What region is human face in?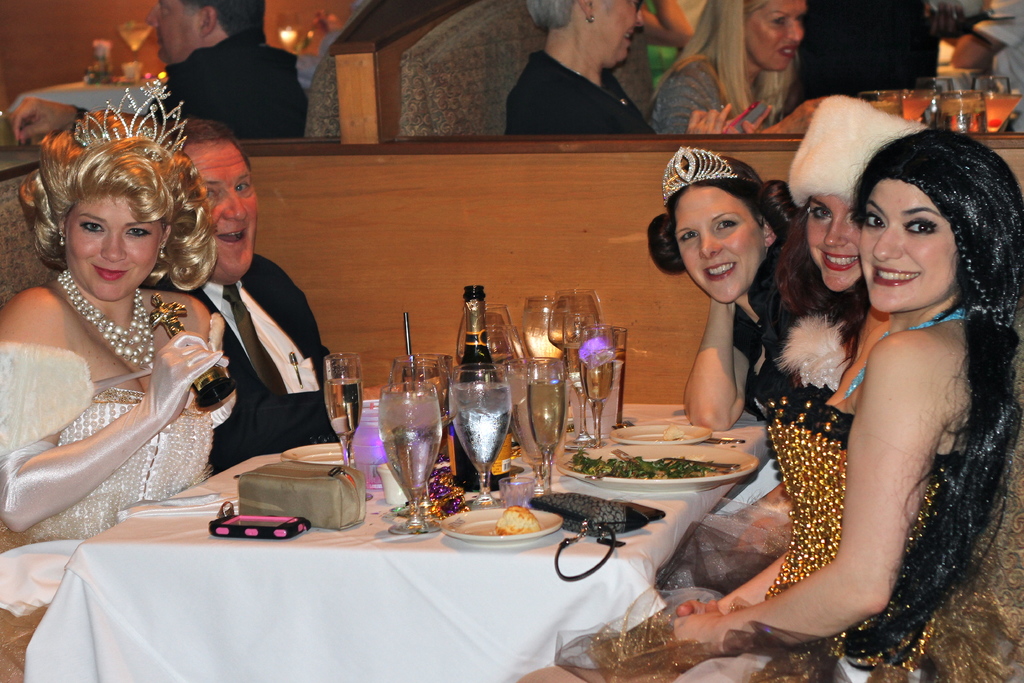
pyautogui.locateOnScreen(593, 0, 640, 63).
